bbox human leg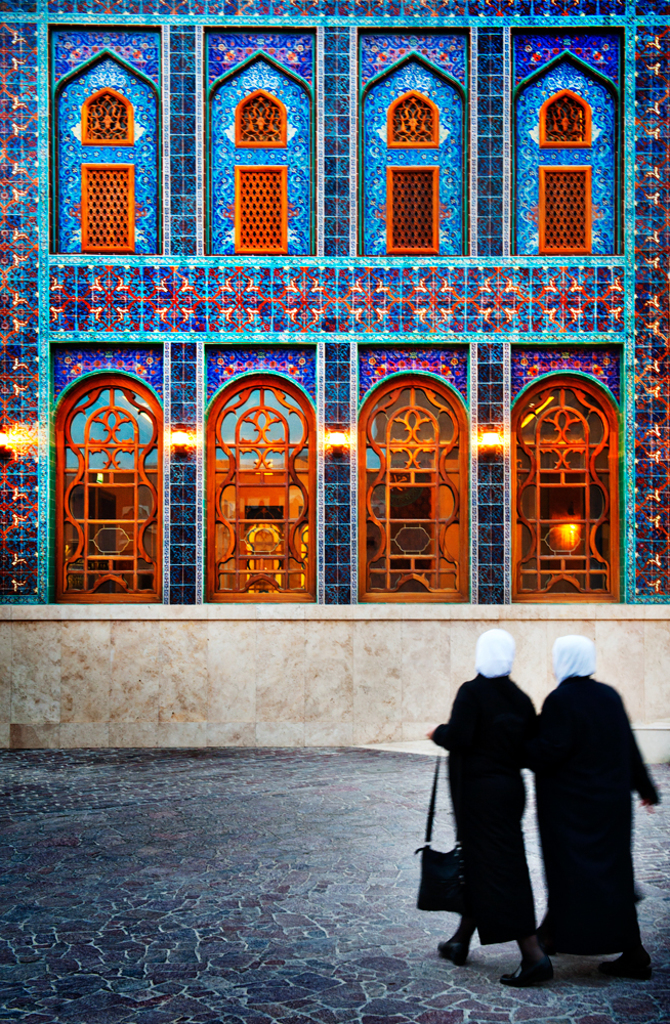
x1=505 y1=929 x2=546 y2=984
